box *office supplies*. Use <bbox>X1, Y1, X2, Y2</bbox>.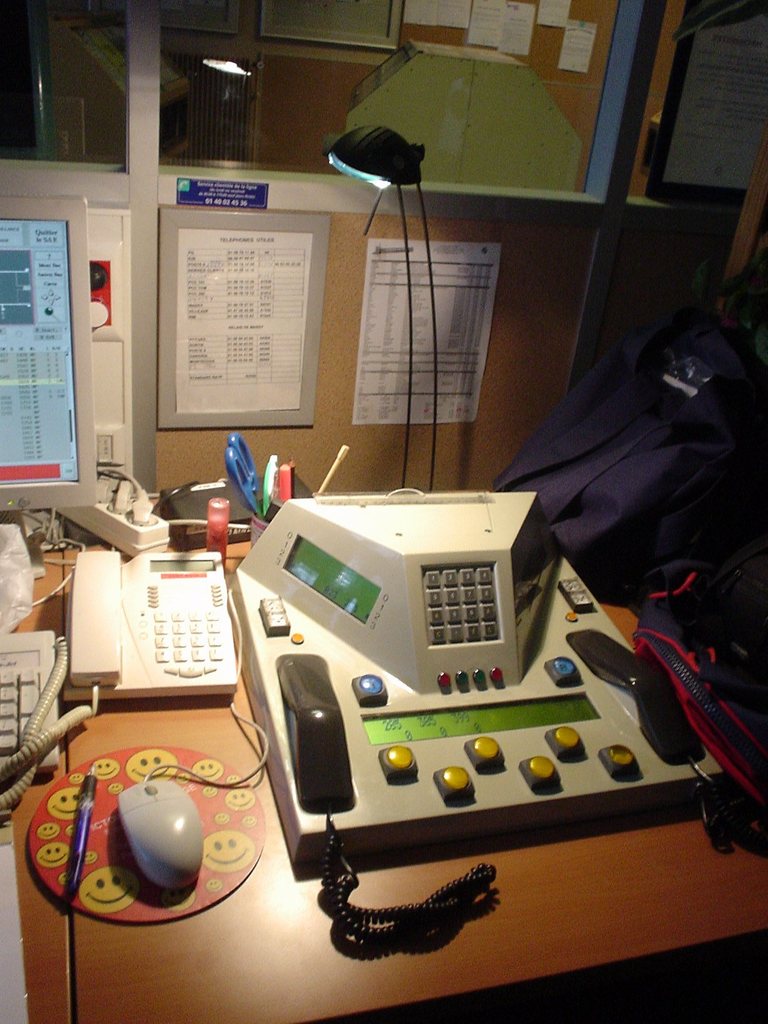
<bbox>30, 750, 266, 923</bbox>.
